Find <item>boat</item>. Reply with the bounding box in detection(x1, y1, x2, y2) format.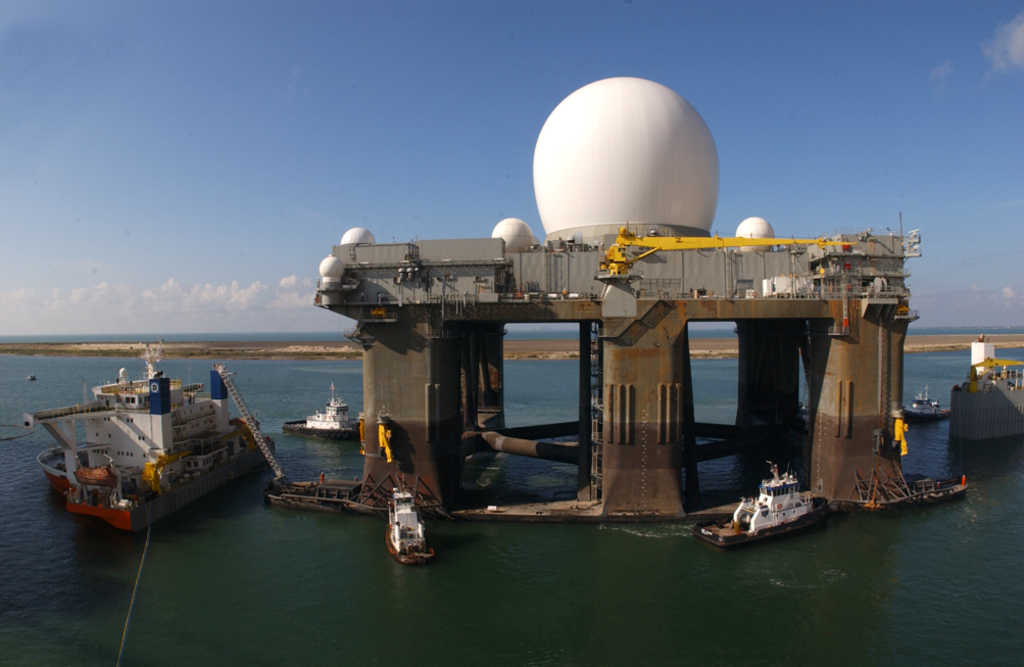
detection(30, 343, 301, 522).
